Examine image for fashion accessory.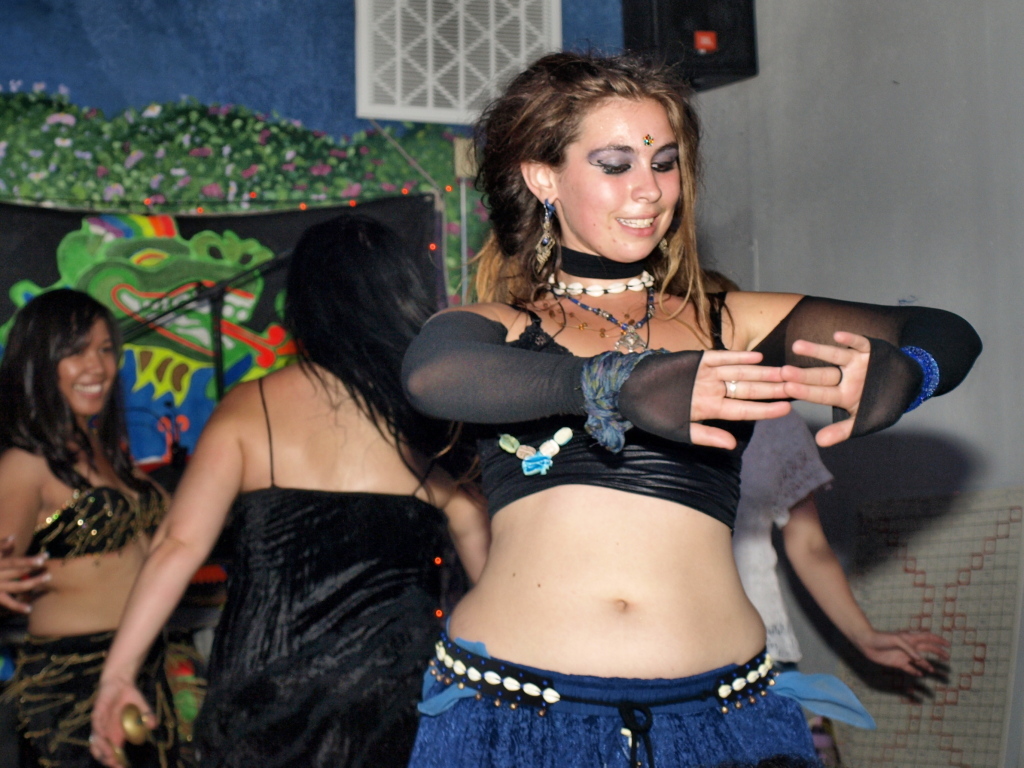
Examination result: 488, 419, 571, 478.
